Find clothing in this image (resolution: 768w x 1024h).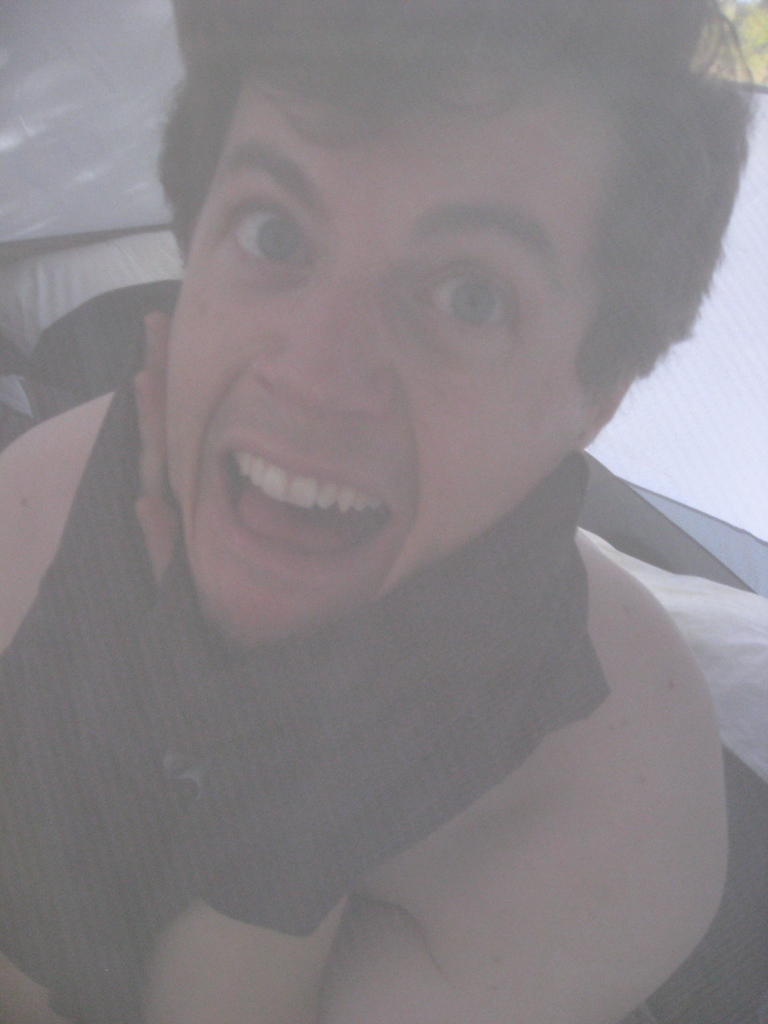
bbox=[42, 237, 762, 999].
